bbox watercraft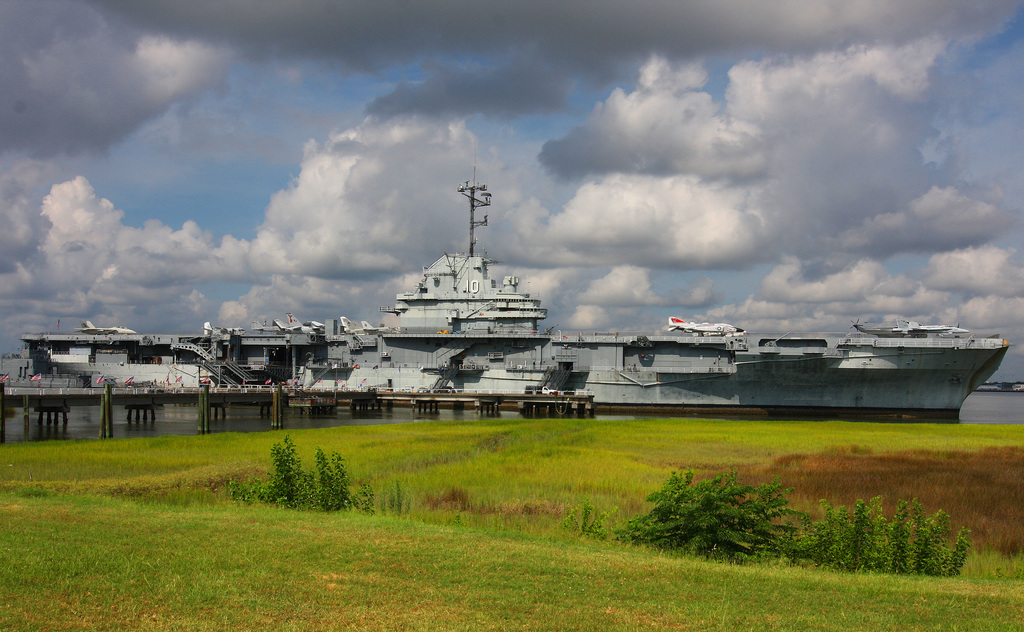
pyautogui.locateOnScreen(300, 170, 1001, 421)
